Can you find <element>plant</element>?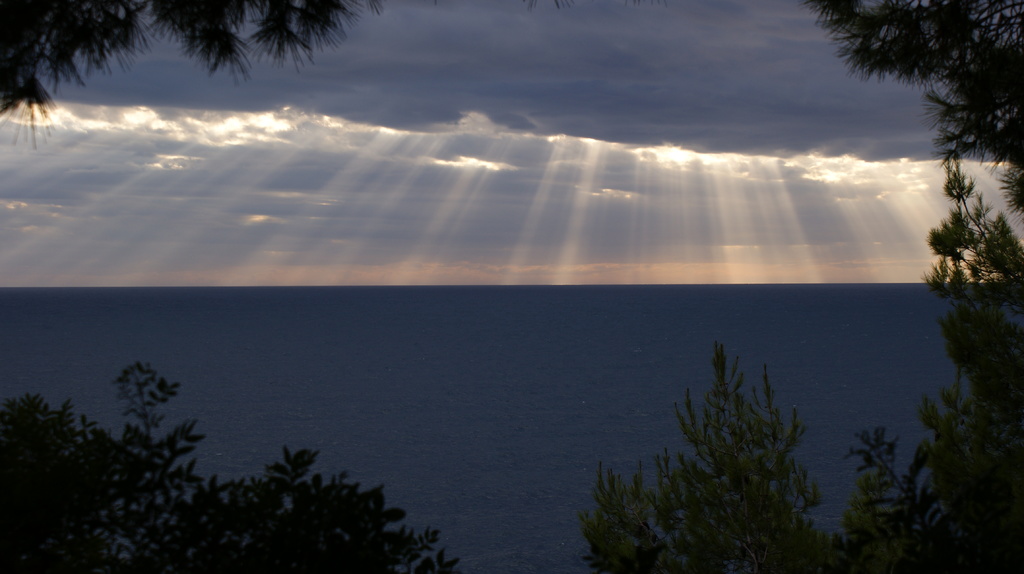
Yes, bounding box: 846:162:1023:573.
